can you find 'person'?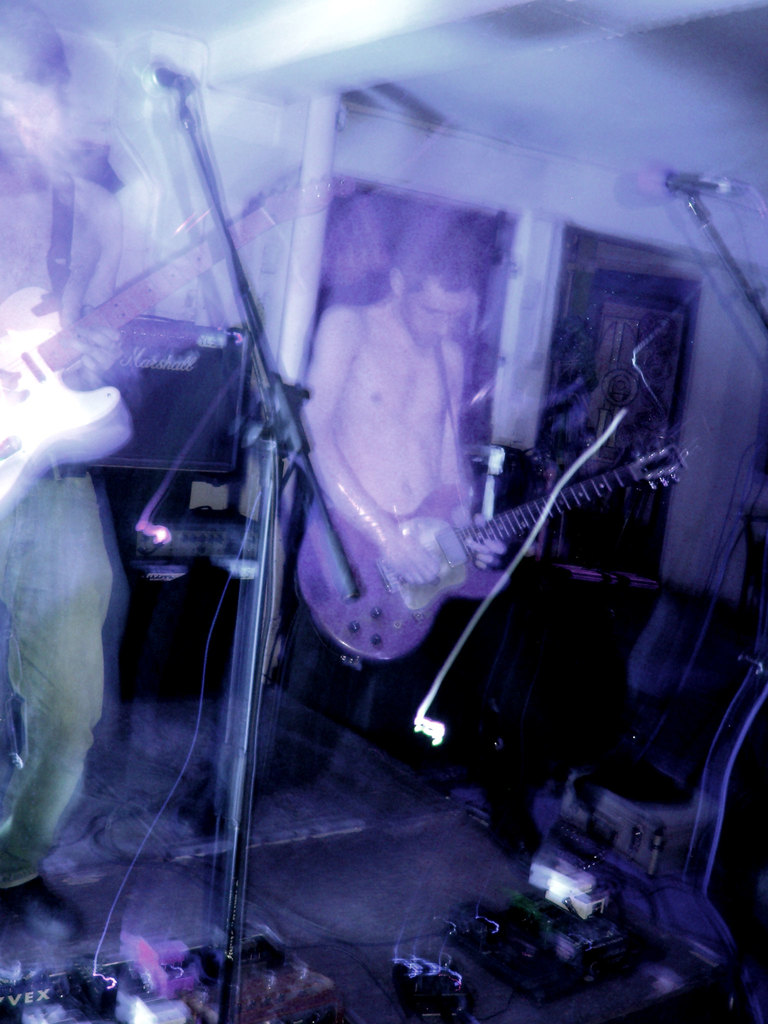
Yes, bounding box: bbox(262, 227, 563, 852).
